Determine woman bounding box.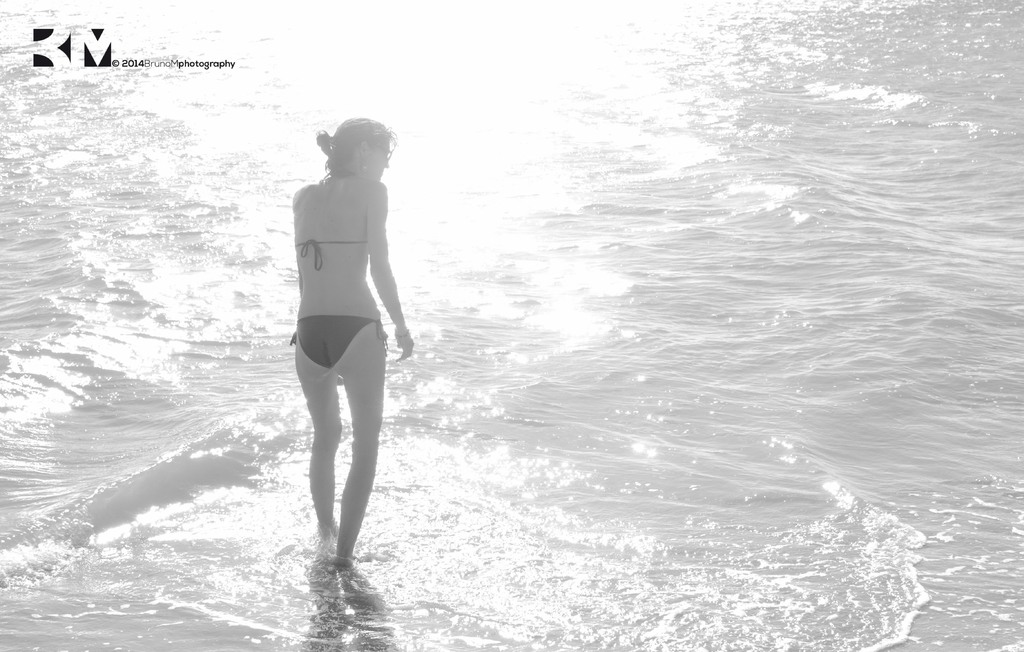
Determined: 269 94 408 576.
